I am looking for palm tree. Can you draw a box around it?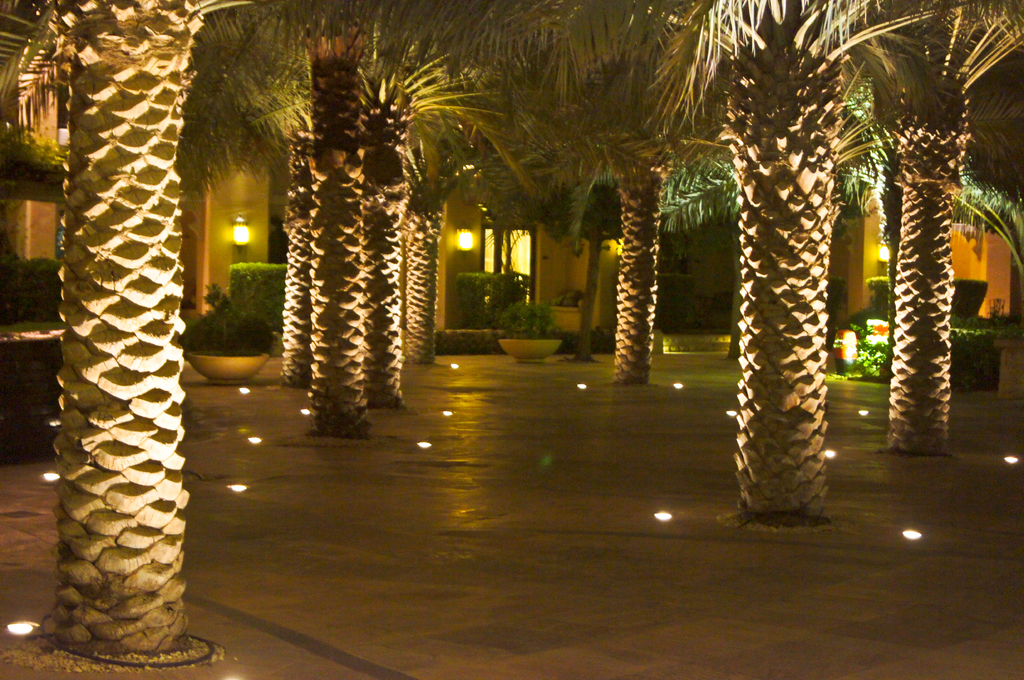
Sure, the bounding box is x1=822, y1=19, x2=964, y2=436.
